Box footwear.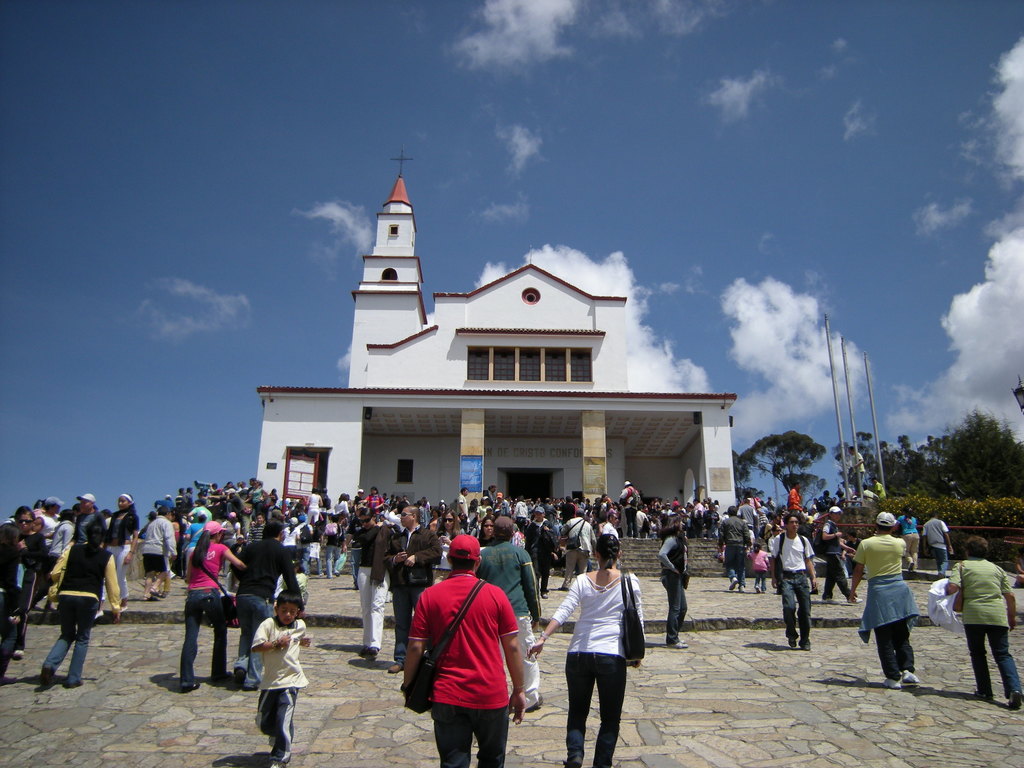
bbox=(327, 576, 332, 580).
